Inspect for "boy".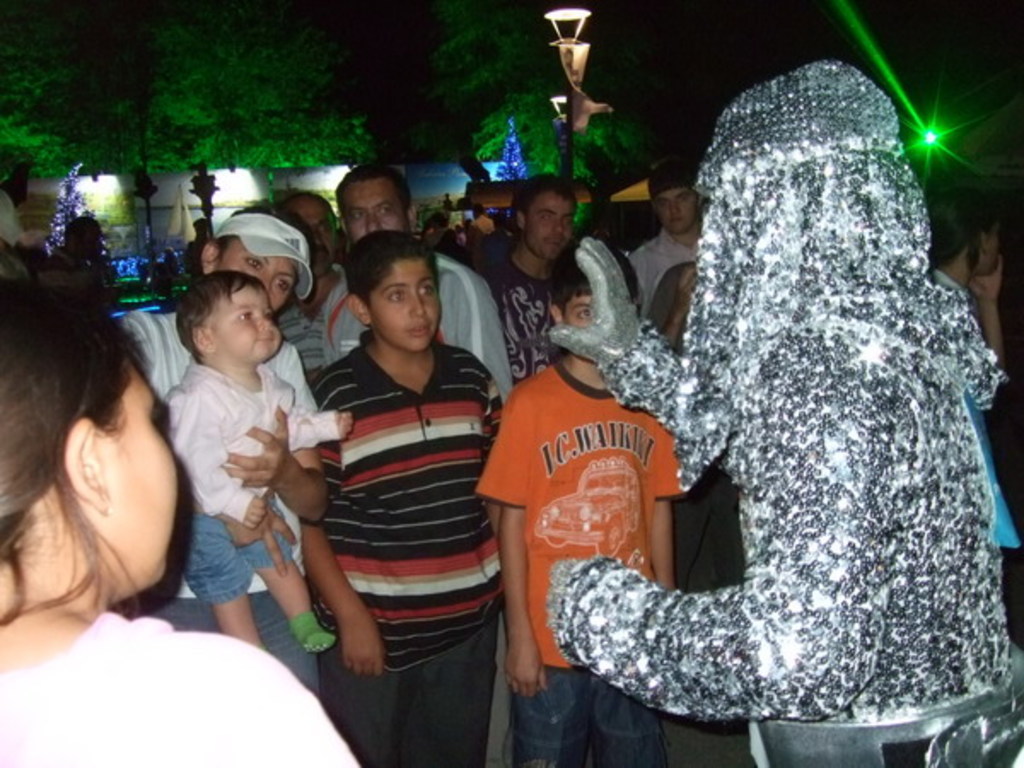
Inspection: 164, 270, 353, 657.
